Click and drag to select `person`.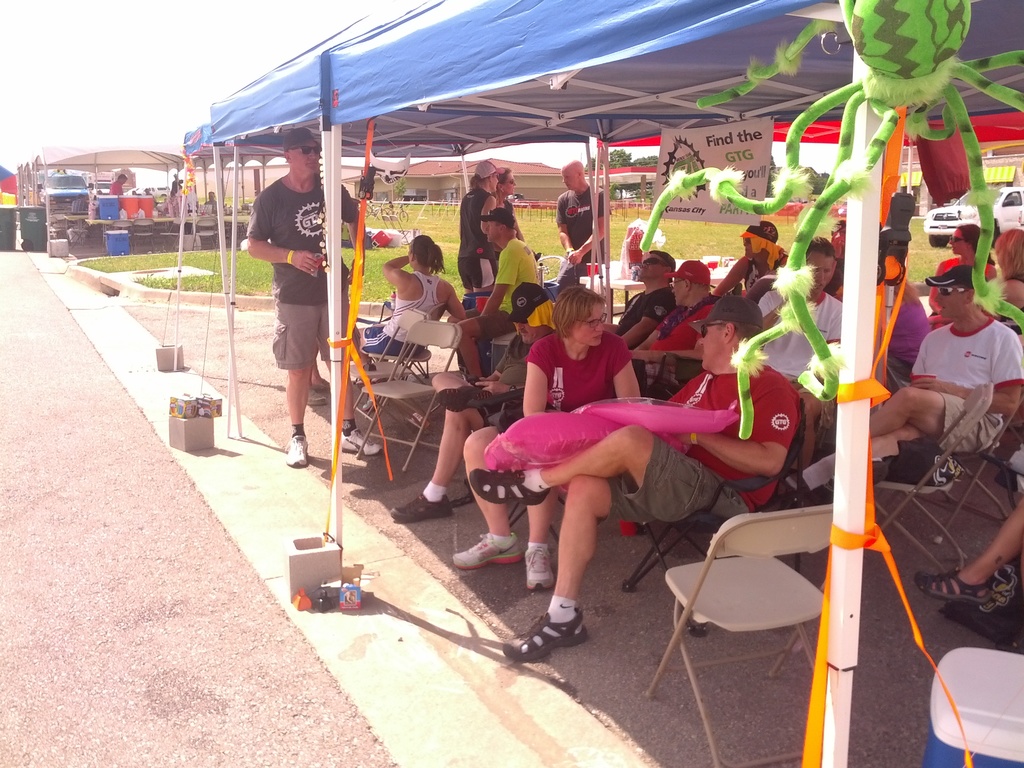
Selection: pyautogui.locateOnScreen(600, 245, 668, 344).
